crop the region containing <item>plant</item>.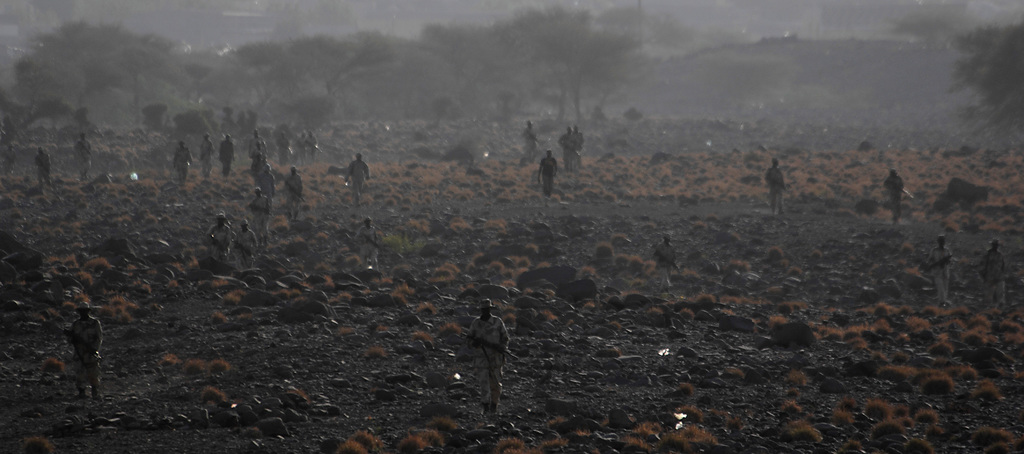
Crop region: 920 372 956 394.
